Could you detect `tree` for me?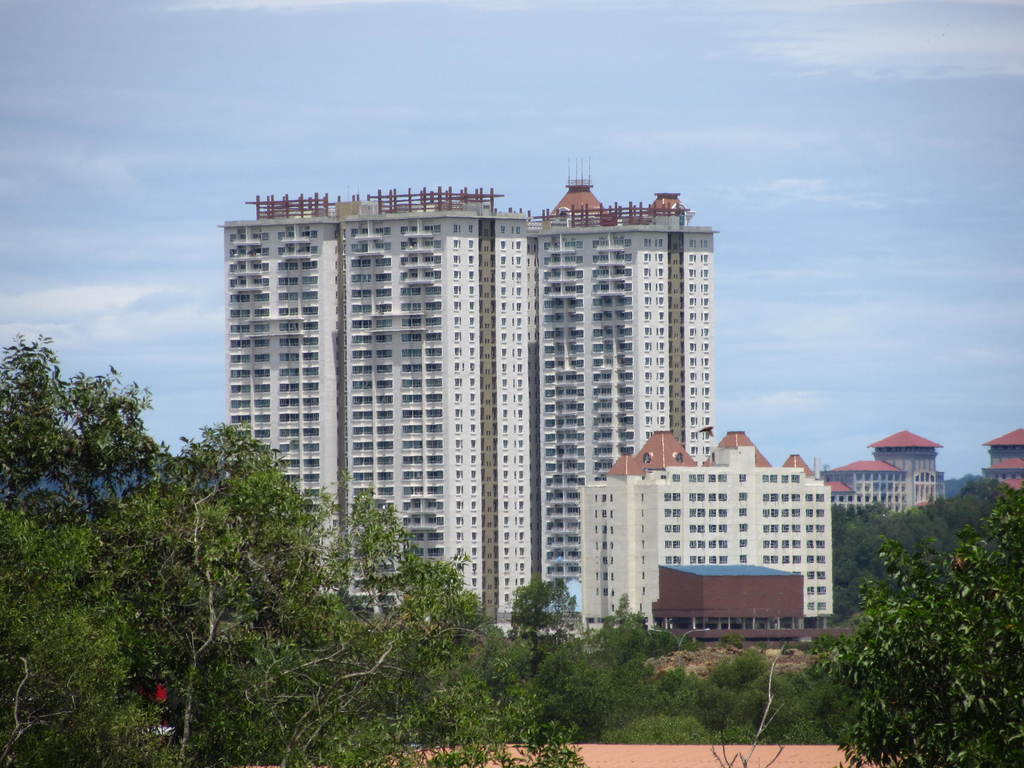
Detection result: 0 417 592 767.
